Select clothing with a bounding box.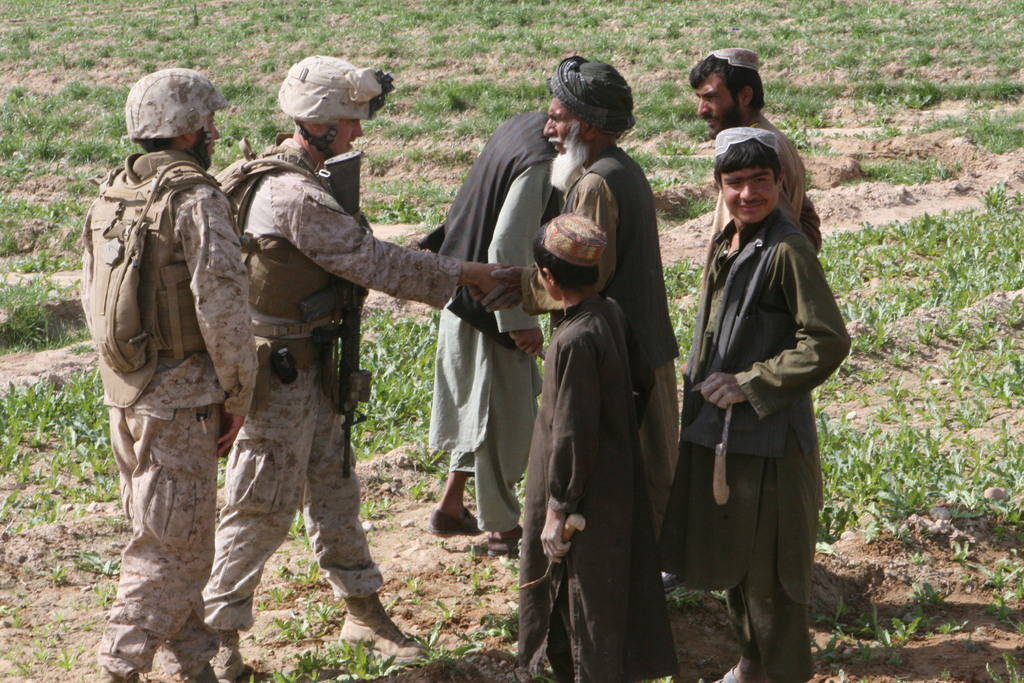
locate(516, 296, 681, 682).
